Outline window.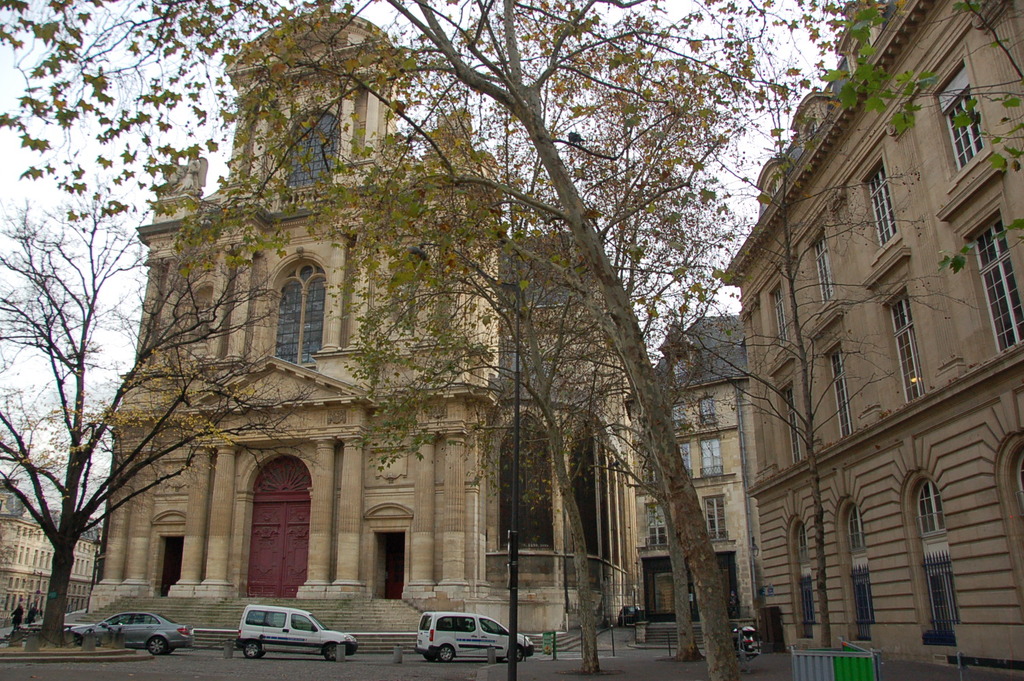
Outline: box(864, 144, 899, 254).
